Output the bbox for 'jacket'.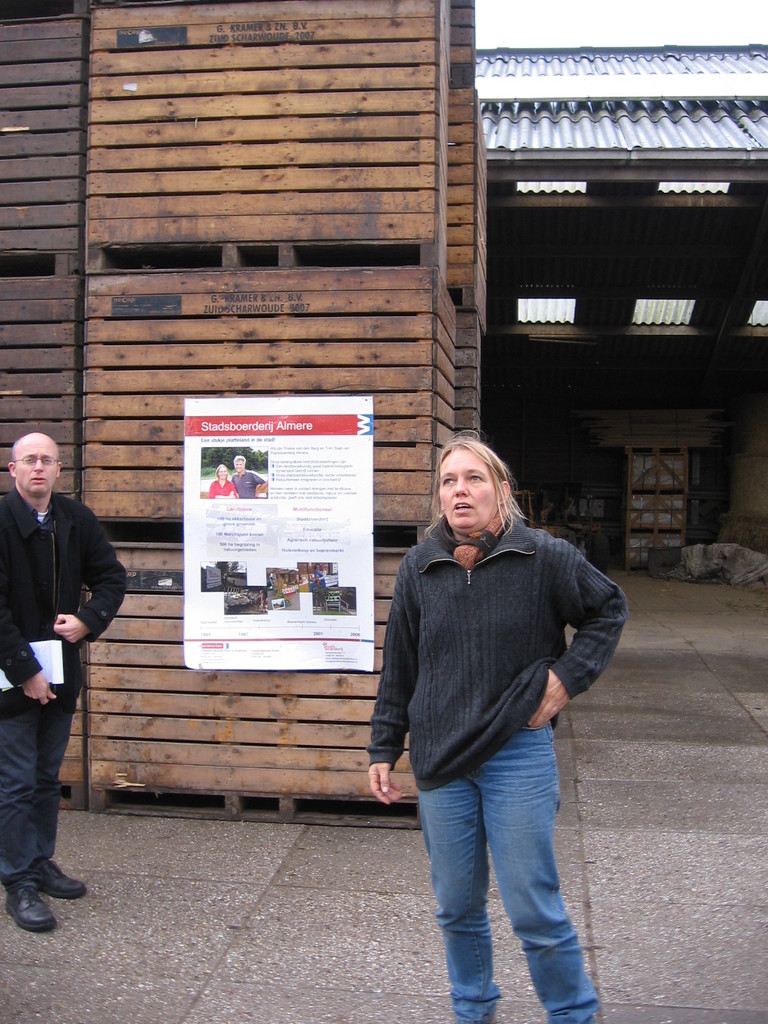
<bbox>378, 509, 600, 774</bbox>.
